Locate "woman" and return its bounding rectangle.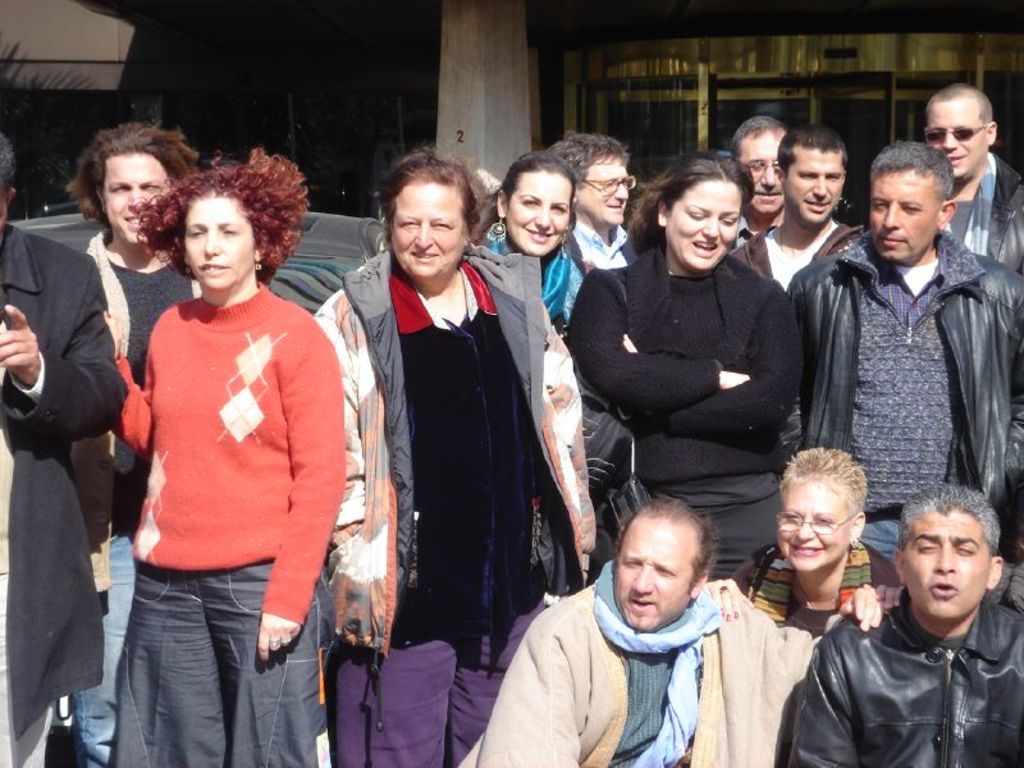
[x1=477, y1=152, x2=593, y2=340].
